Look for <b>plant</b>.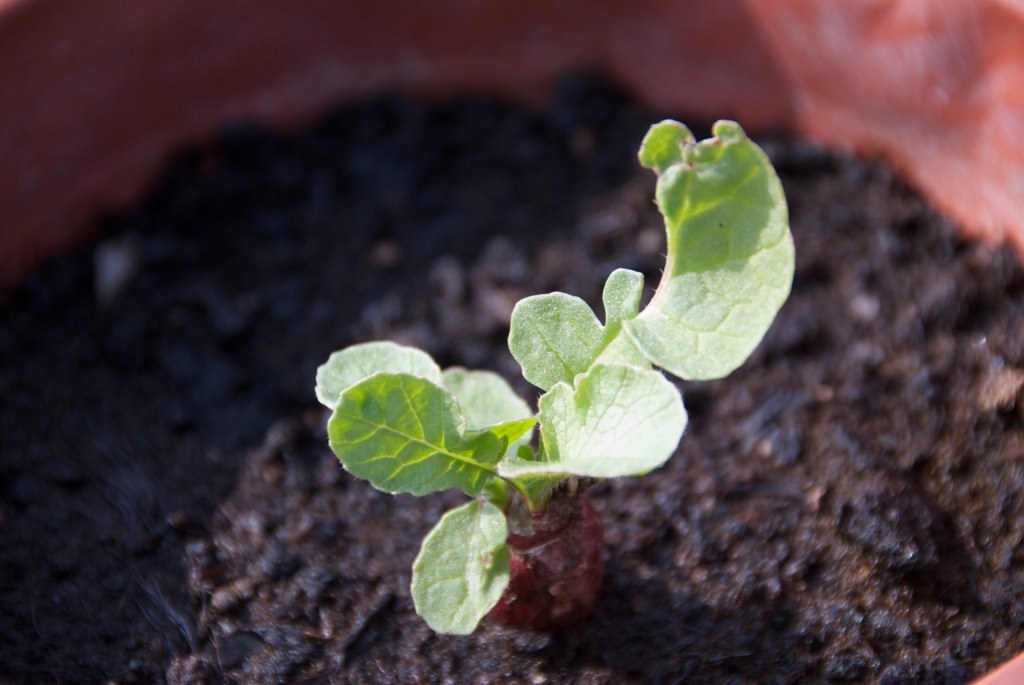
Found: [x1=278, y1=106, x2=798, y2=682].
